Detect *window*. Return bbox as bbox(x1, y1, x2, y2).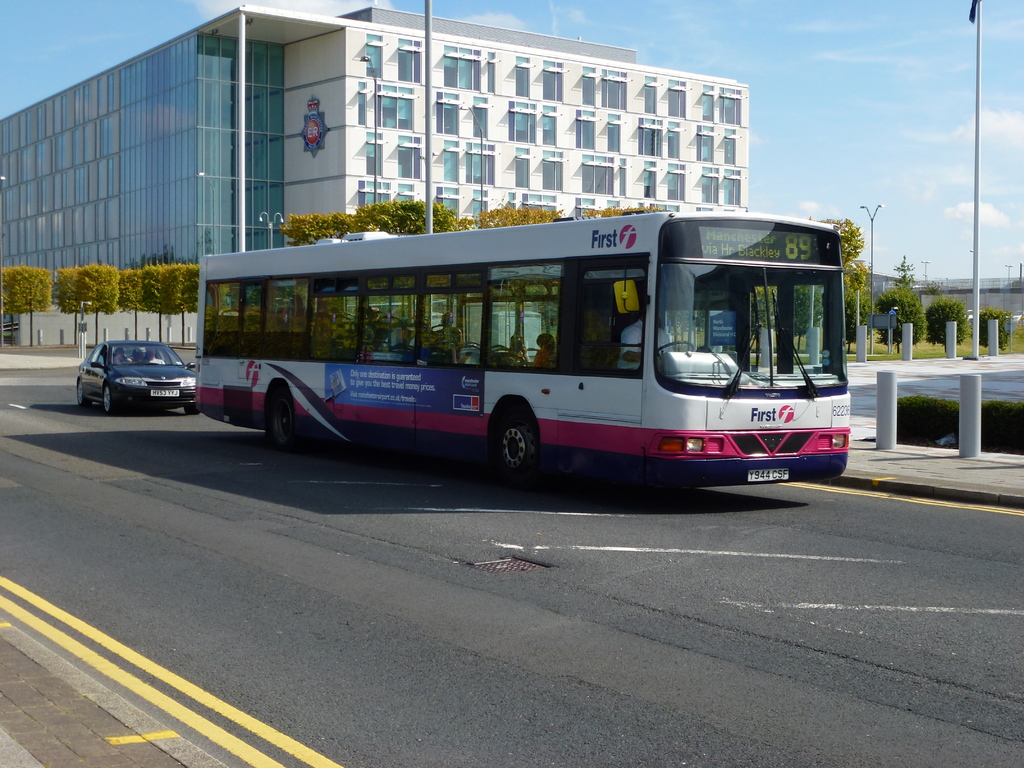
bbox(605, 196, 619, 211).
